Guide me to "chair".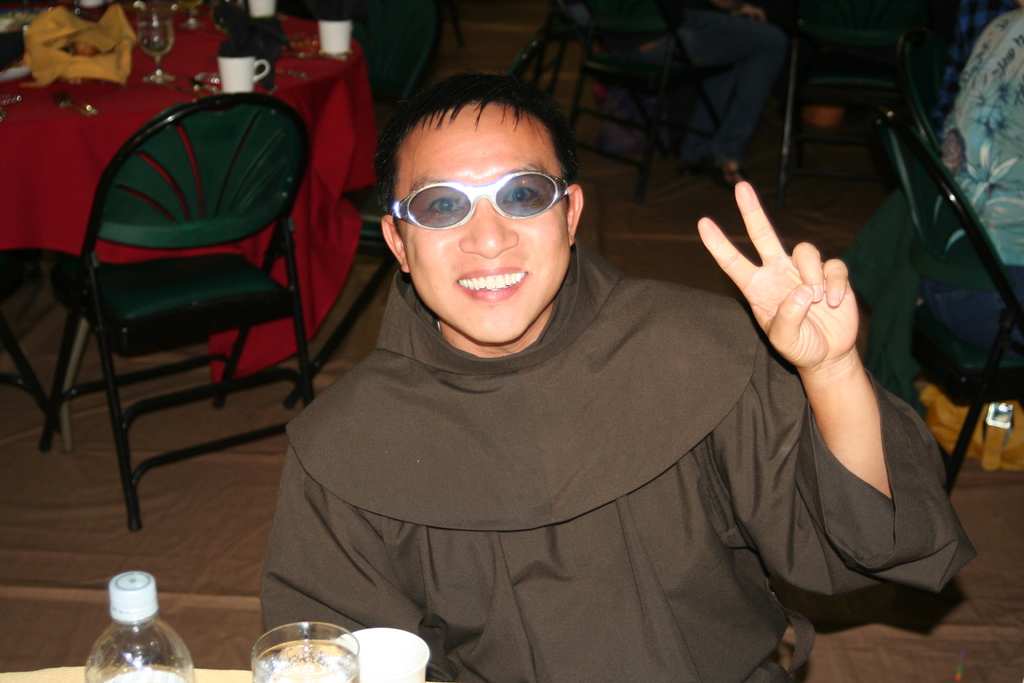
Guidance: (left=870, top=89, right=1023, bottom=490).
